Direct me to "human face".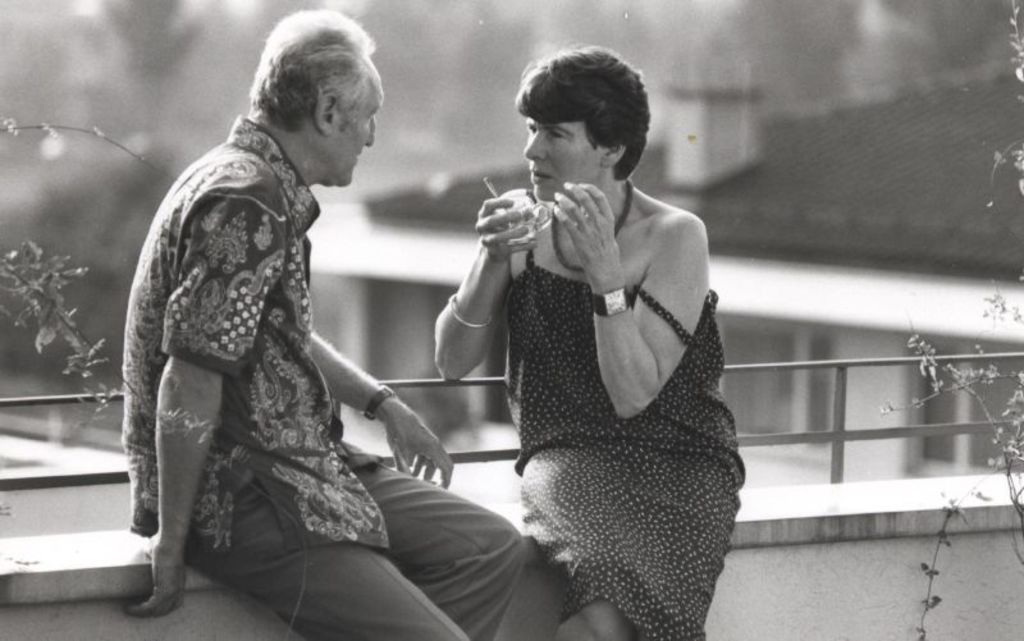
Direction: [left=512, top=100, right=593, bottom=215].
